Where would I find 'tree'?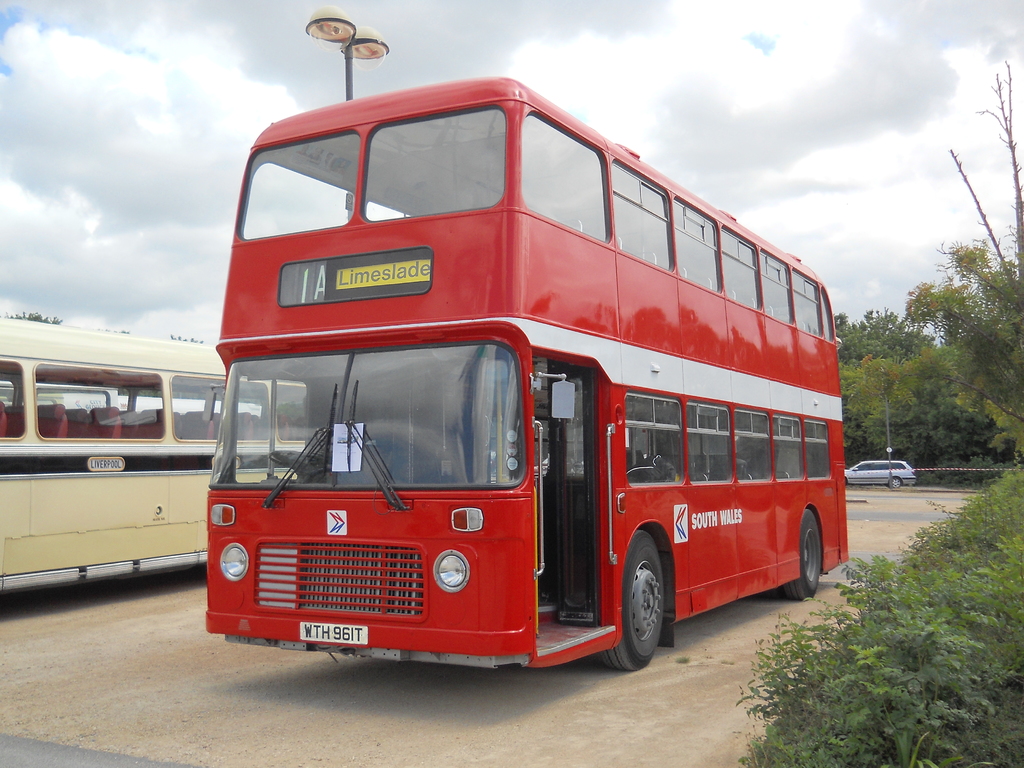
At box=[816, 302, 955, 476].
